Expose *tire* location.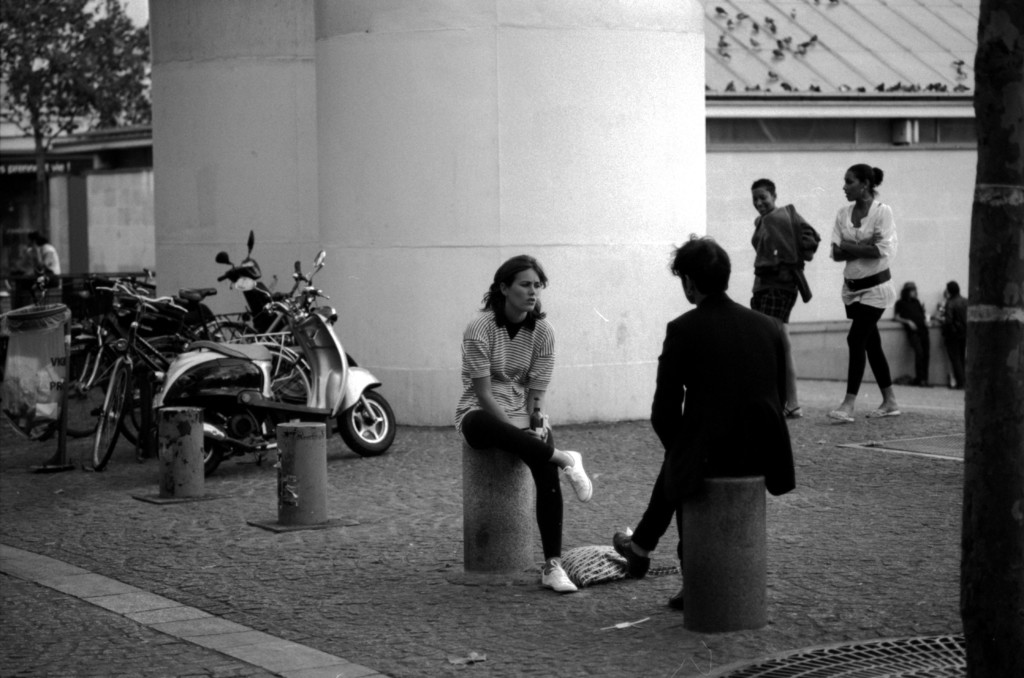
Exposed at left=253, top=349, right=311, bottom=450.
